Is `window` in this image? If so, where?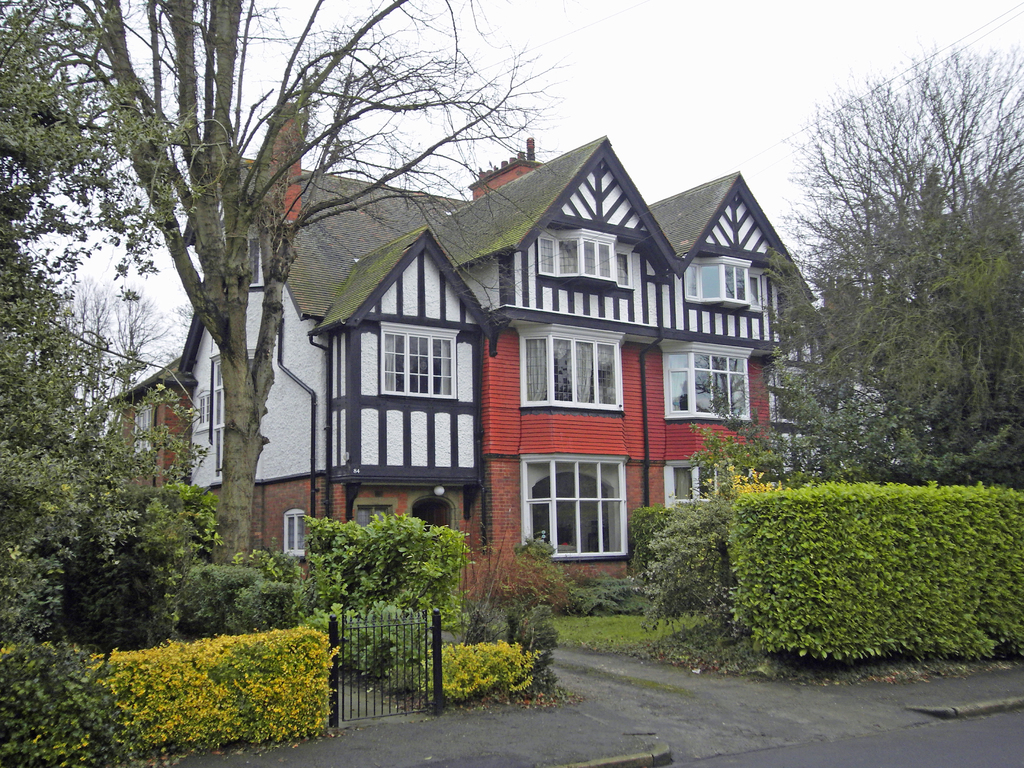
Yes, at {"x1": 193, "y1": 396, "x2": 213, "y2": 433}.
